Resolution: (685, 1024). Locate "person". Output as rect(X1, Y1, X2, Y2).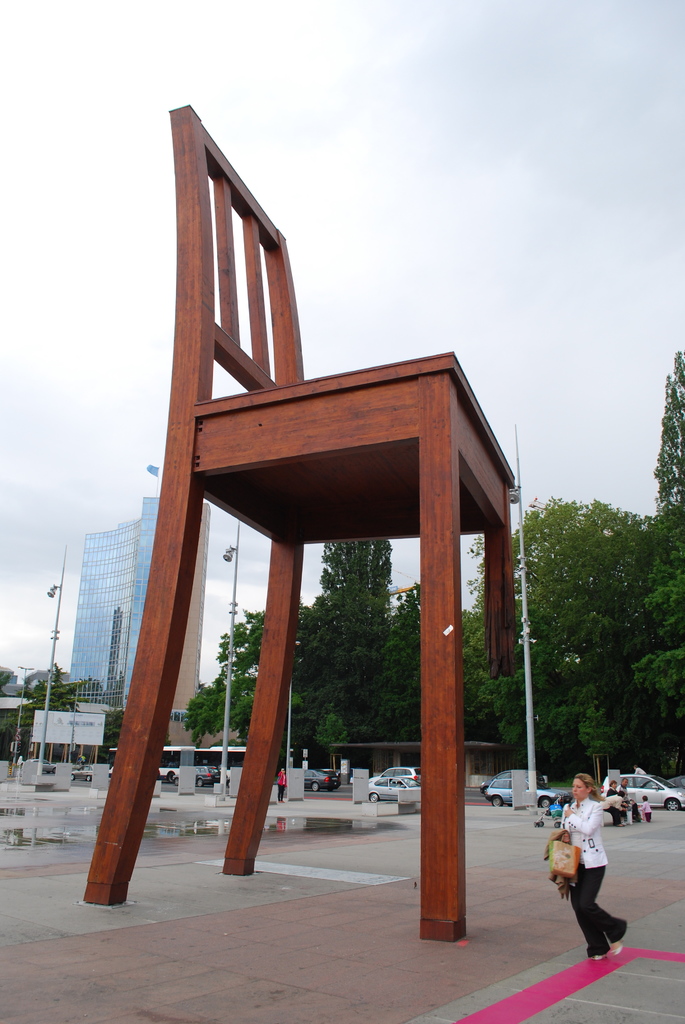
rect(562, 771, 630, 960).
